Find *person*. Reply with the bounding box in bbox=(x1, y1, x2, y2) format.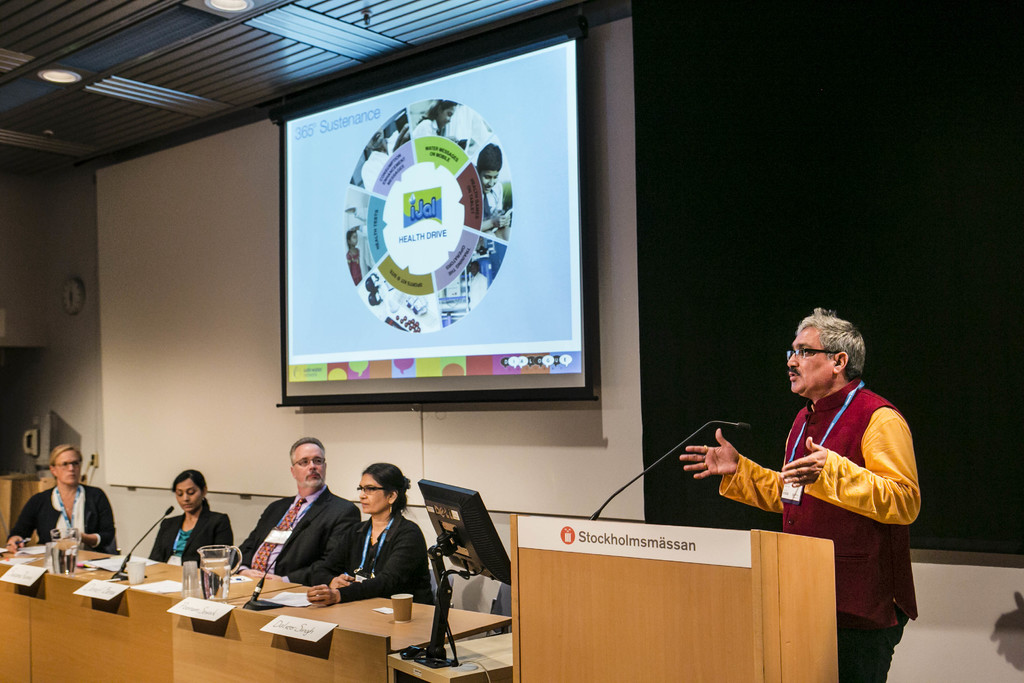
bbox=(241, 445, 356, 584).
